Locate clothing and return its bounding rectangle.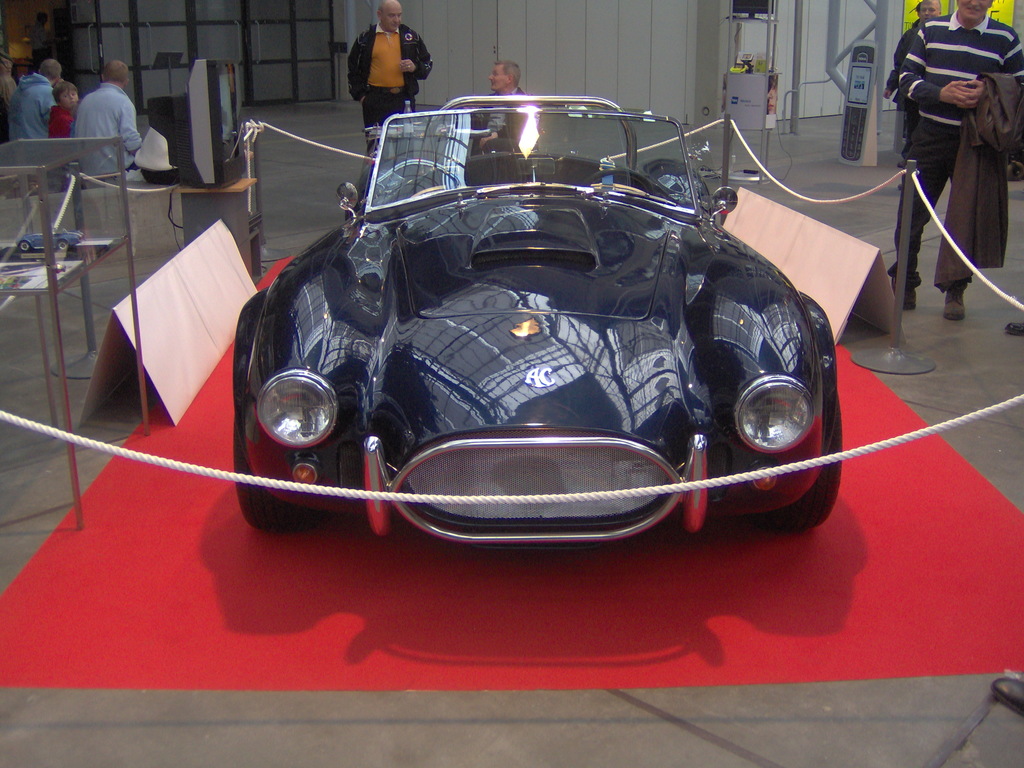
left=895, top=11, right=924, bottom=77.
